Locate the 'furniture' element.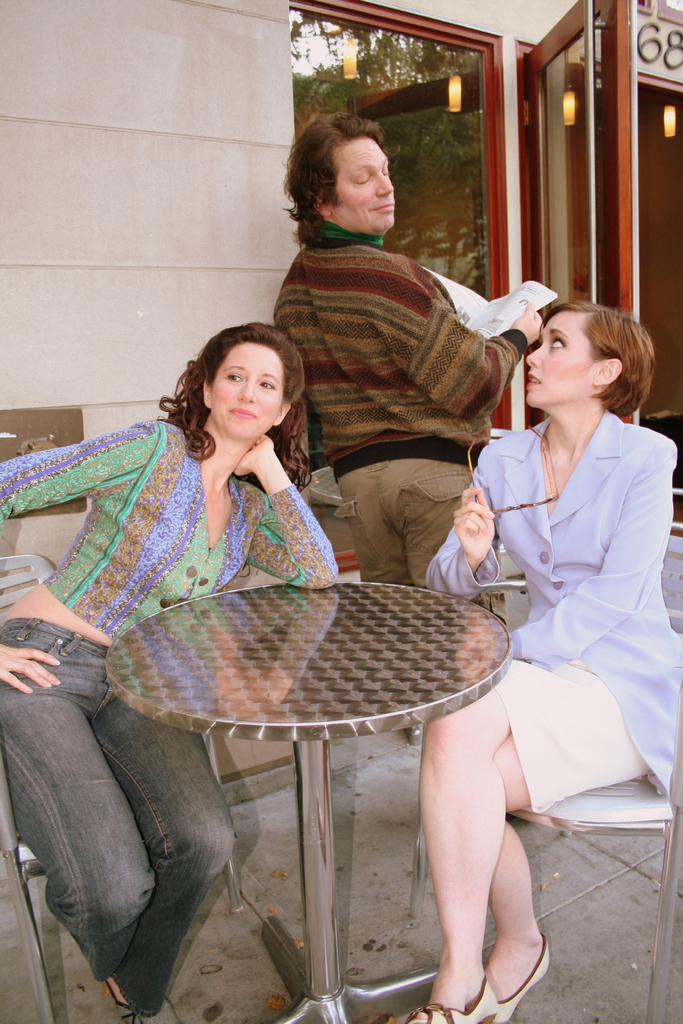
Element bbox: {"x1": 0, "y1": 552, "x2": 246, "y2": 1023}.
